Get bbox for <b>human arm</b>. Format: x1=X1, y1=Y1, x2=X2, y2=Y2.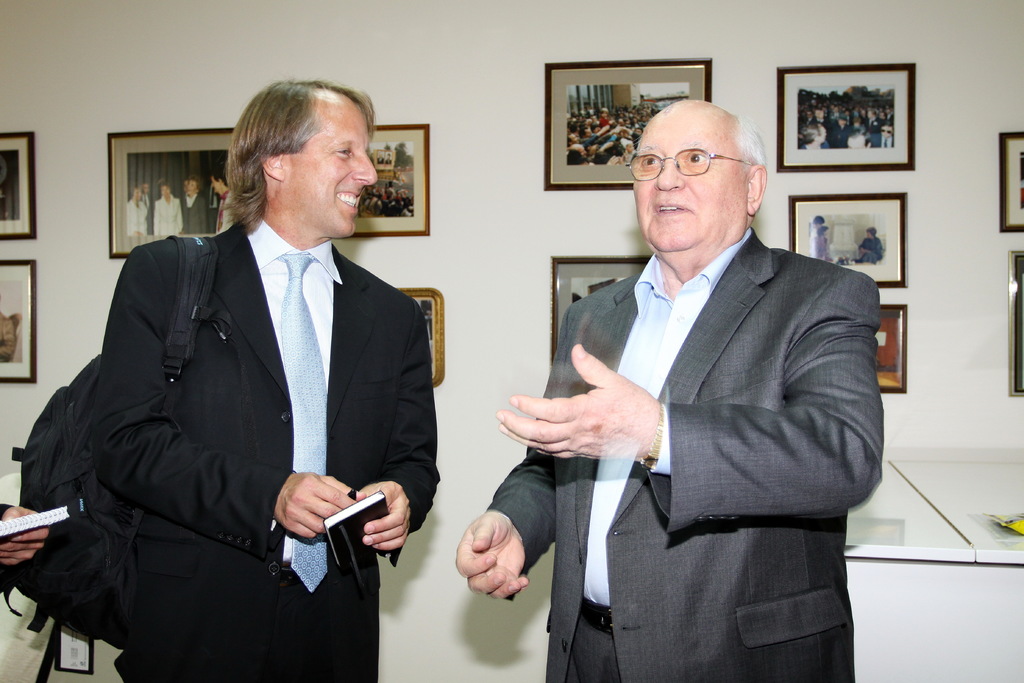
x1=95, y1=254, x2=355, y2=548.
